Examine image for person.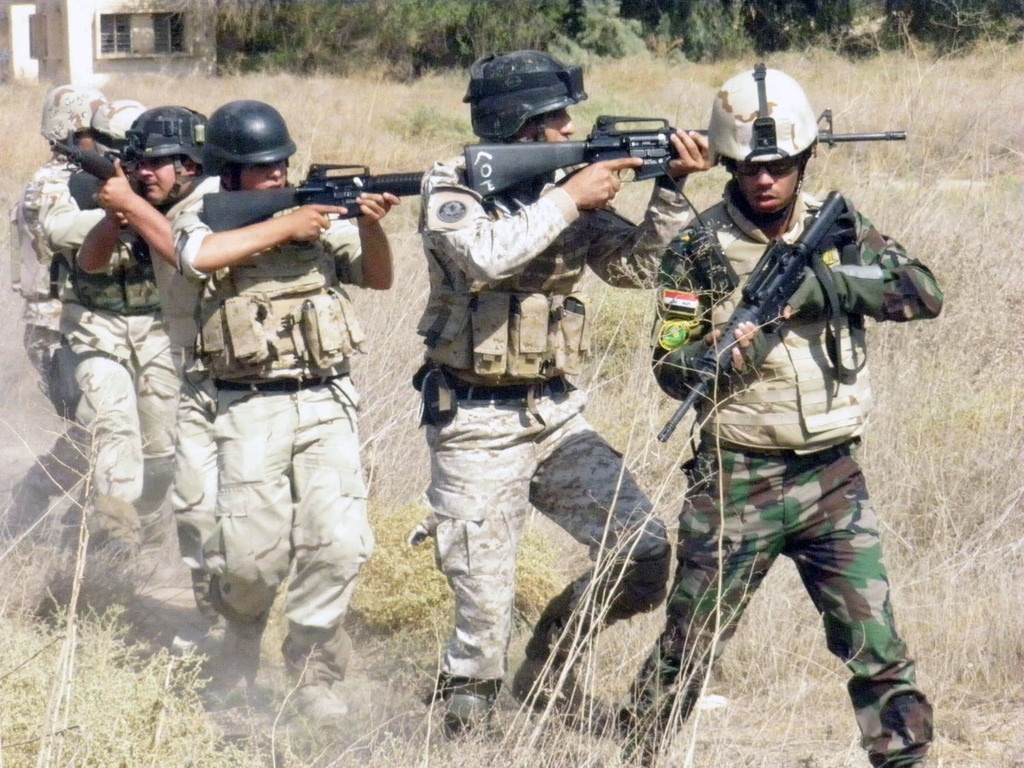
Examination result: (x1=674, y1=14, x2=915, y2=706).
